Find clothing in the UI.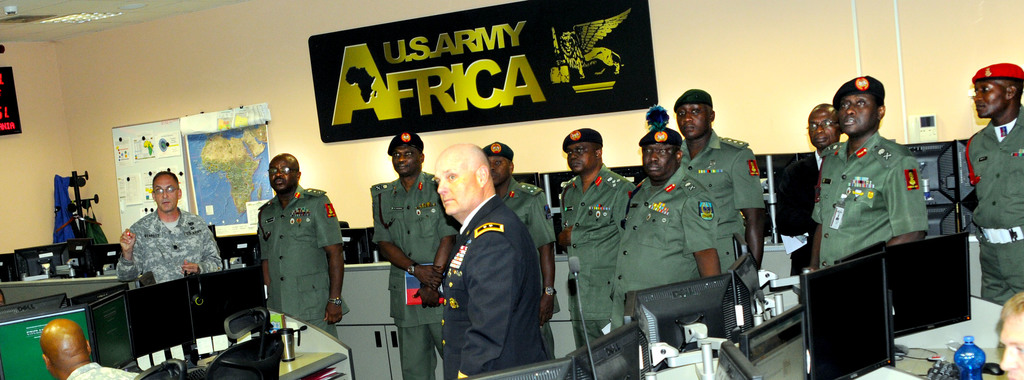
UI element at (left=676, top=132, right=764, bottom=281).
